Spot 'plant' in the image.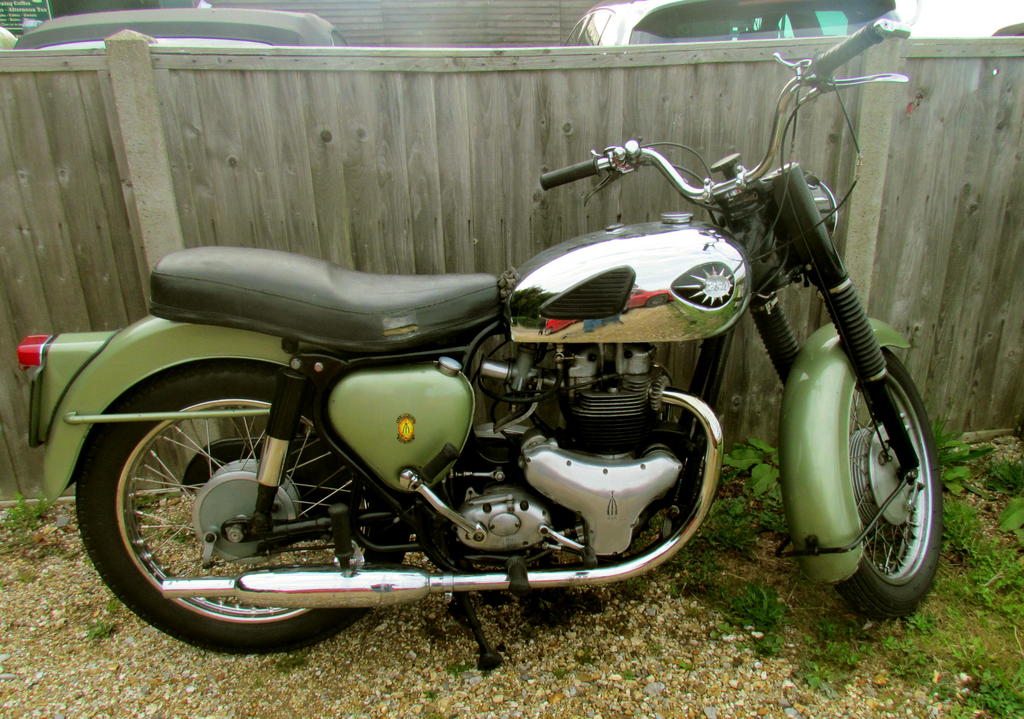
'plant' found at bbox=[575, 660, 591, 669].
